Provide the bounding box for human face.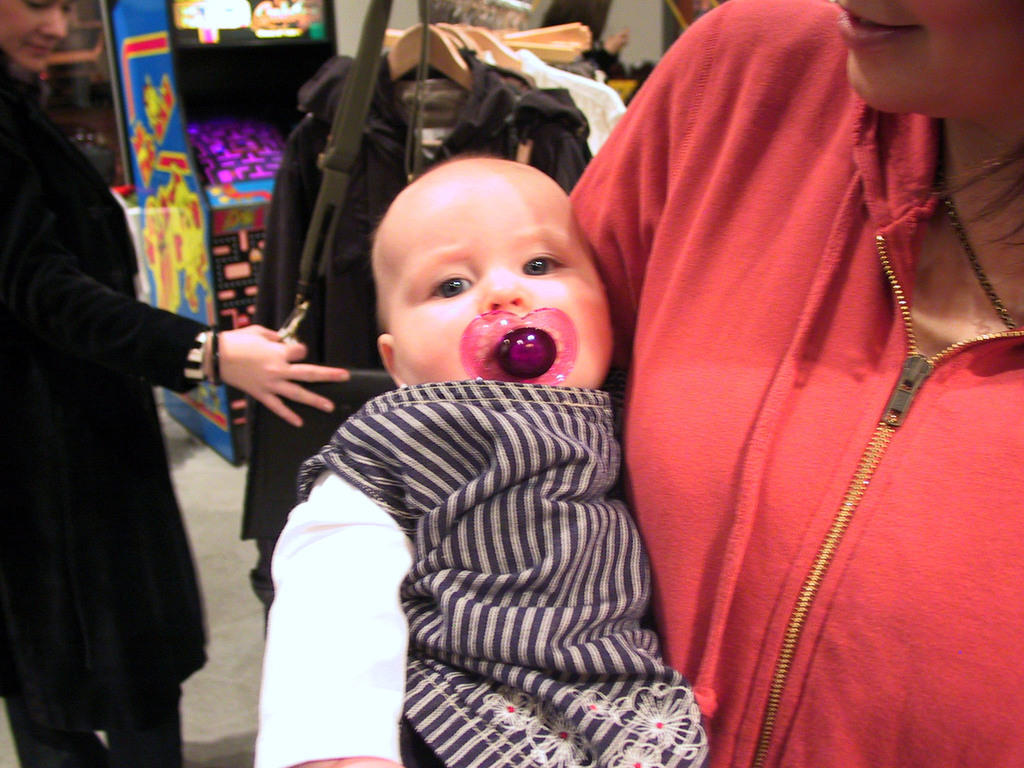
x1=0 y1=0 x2=74 y2=73.
